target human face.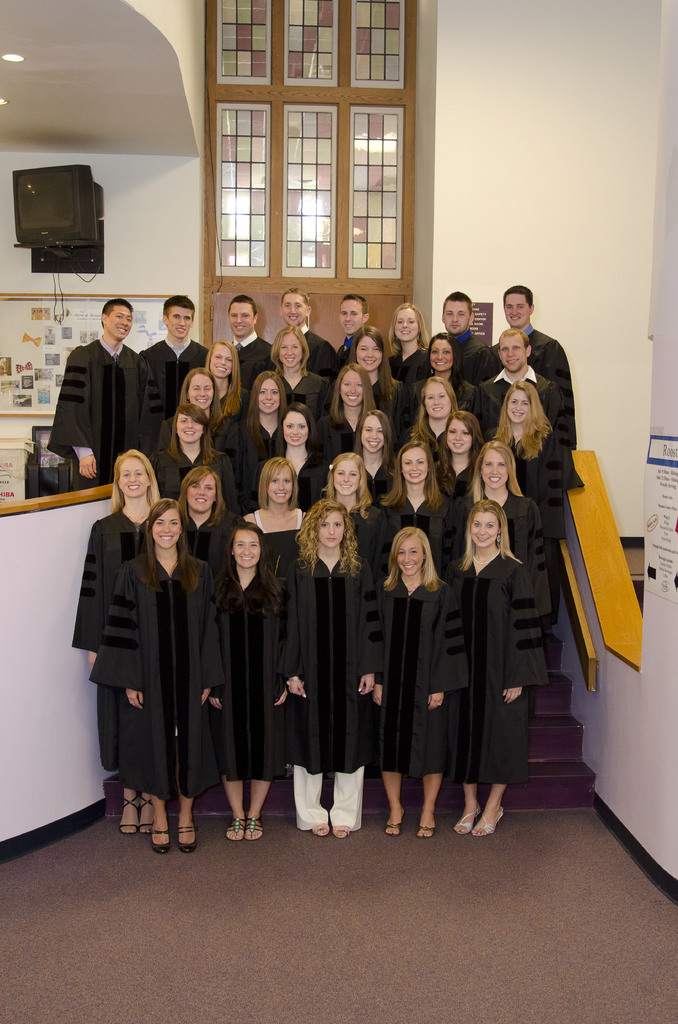
Target region: box=[332, 456, 359, 496].
